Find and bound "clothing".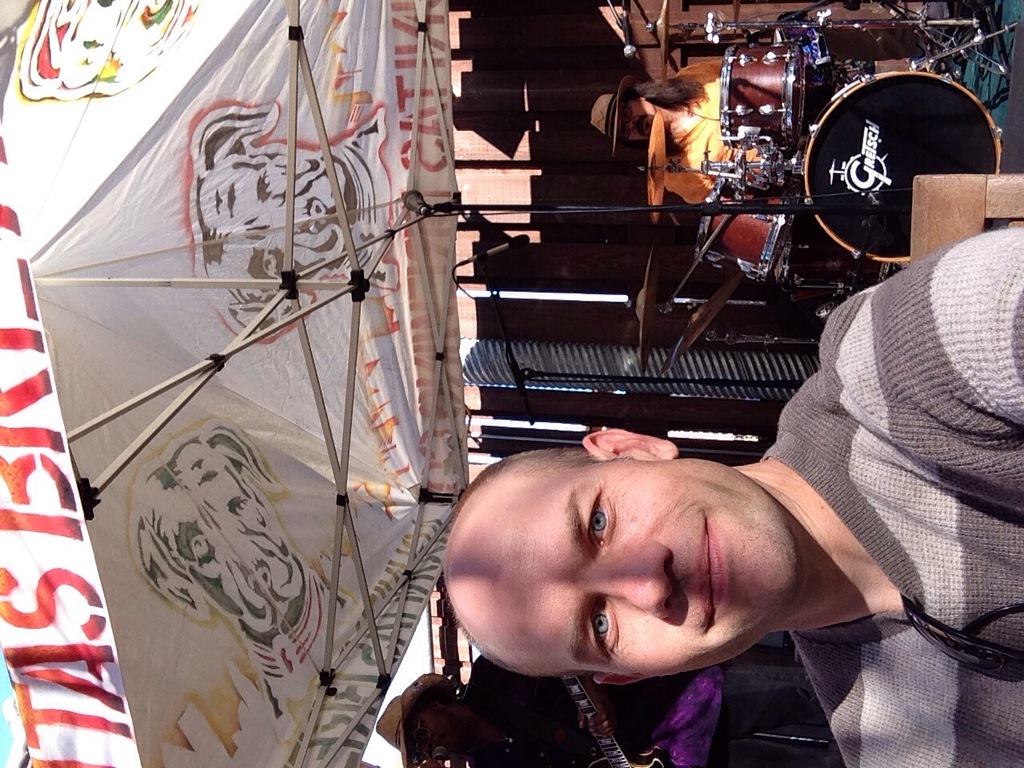
Bound: (730, 203, 1021, 727).
